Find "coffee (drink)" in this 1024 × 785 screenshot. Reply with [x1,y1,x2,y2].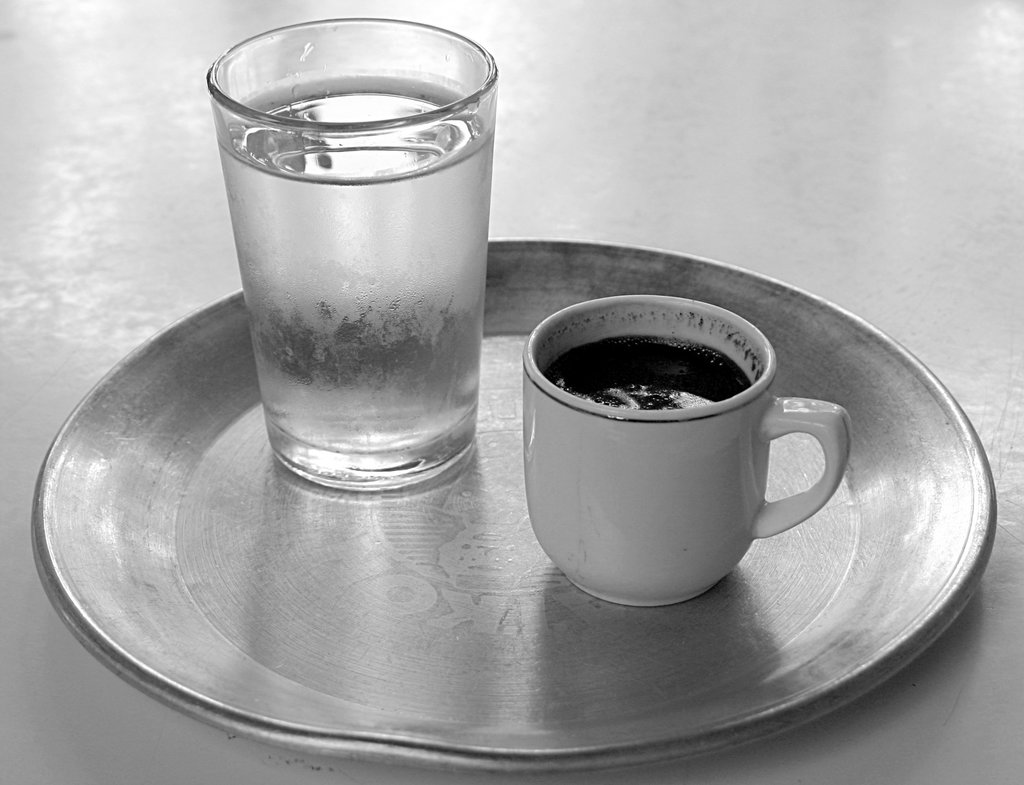
[533,336,751,426].
